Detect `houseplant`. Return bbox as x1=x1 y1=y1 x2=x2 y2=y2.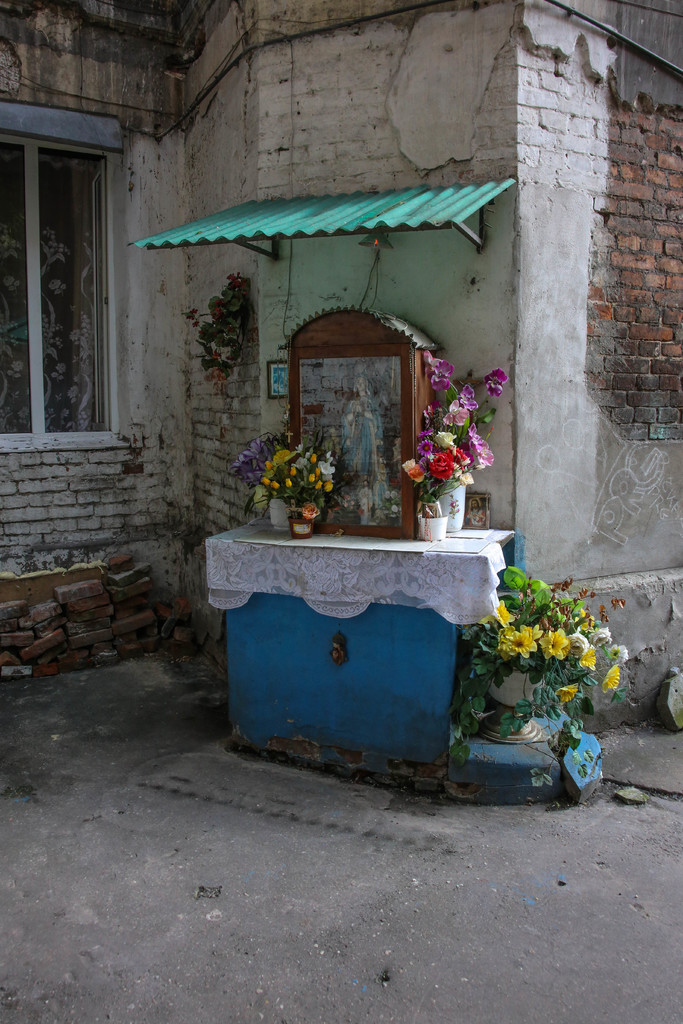
x1=397 y1=349 x2=520 y2=534.
